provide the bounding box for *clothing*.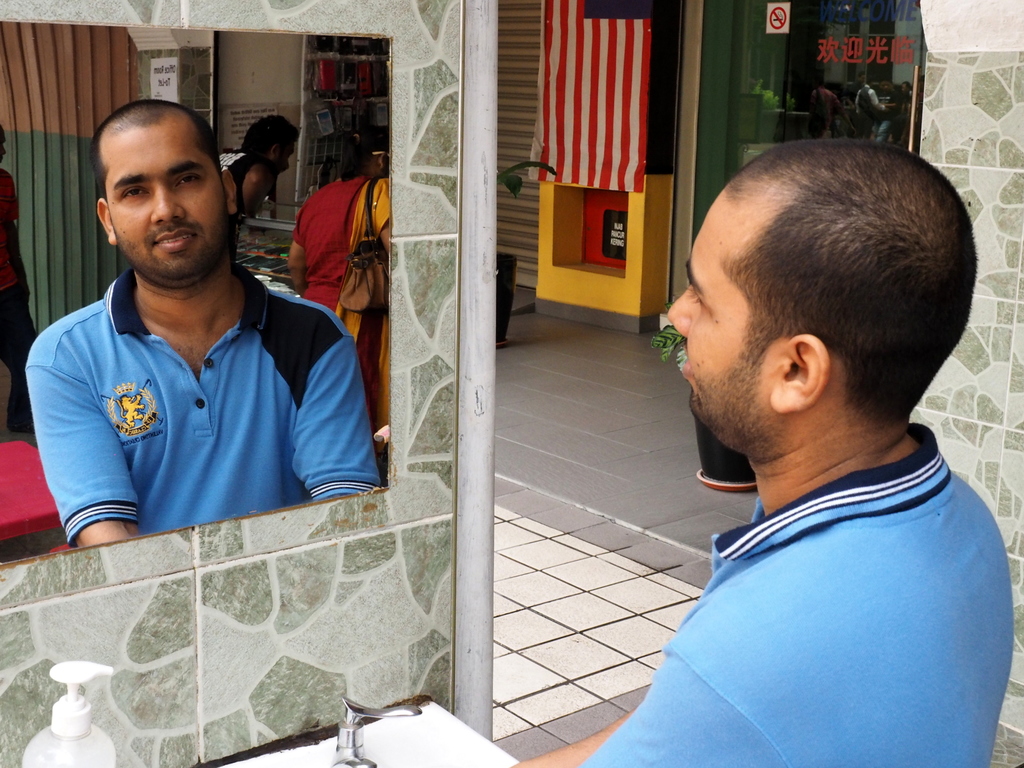
{"x1": 575, "y1": 415, "x2": 1015, "y2": 767}.
